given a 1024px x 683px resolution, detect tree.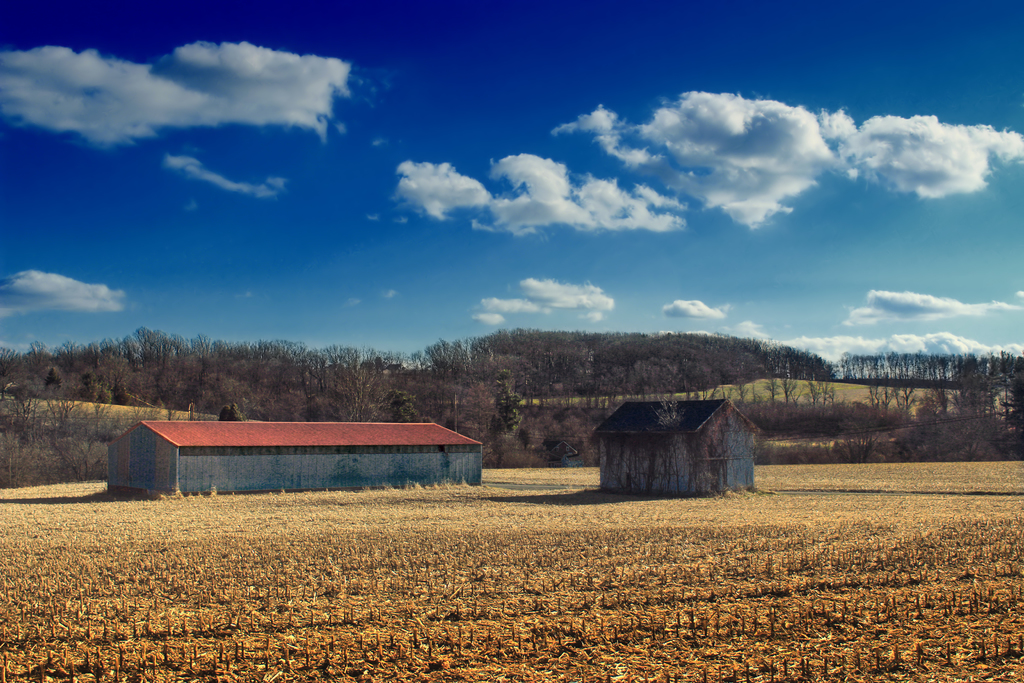
select_region(488, 367, 522, 466).
